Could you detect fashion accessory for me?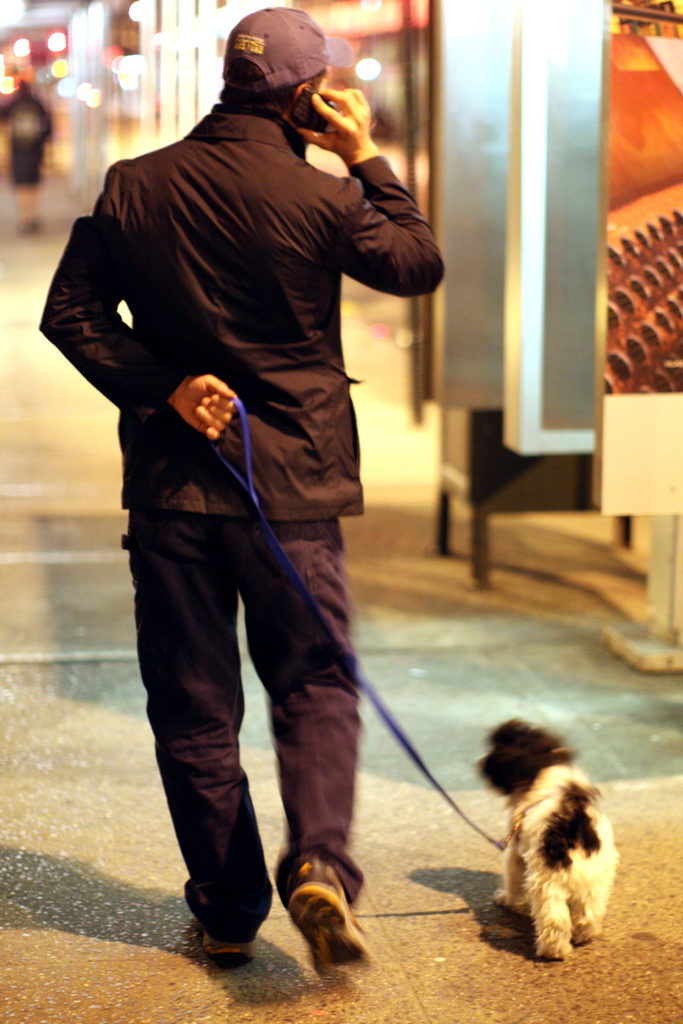
Detection result: pyautogui.locateOnScreen(186, 917, 262, 963).
